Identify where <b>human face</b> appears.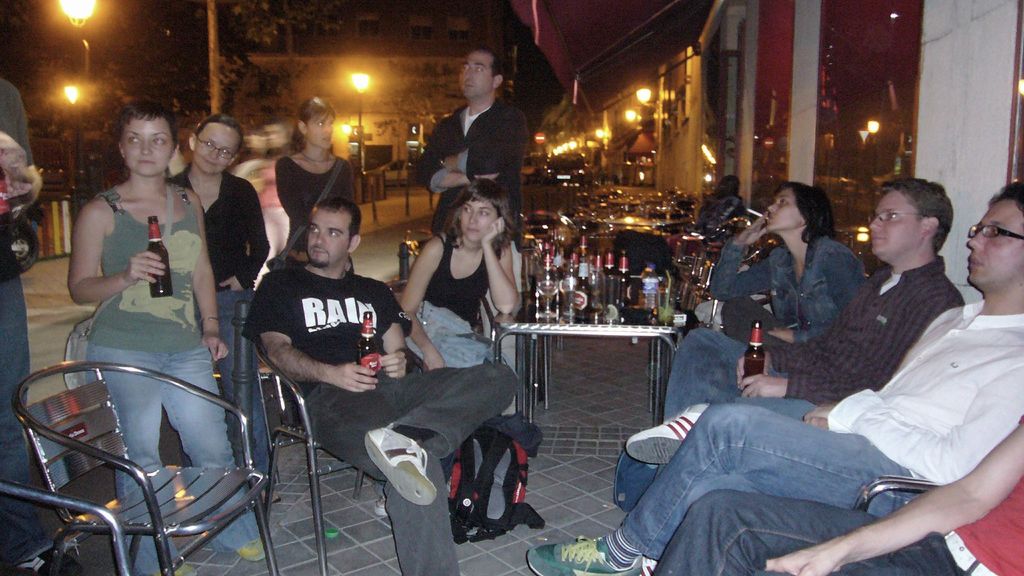
Appears at x1=766 y1=190 x2=801 y2=230.
